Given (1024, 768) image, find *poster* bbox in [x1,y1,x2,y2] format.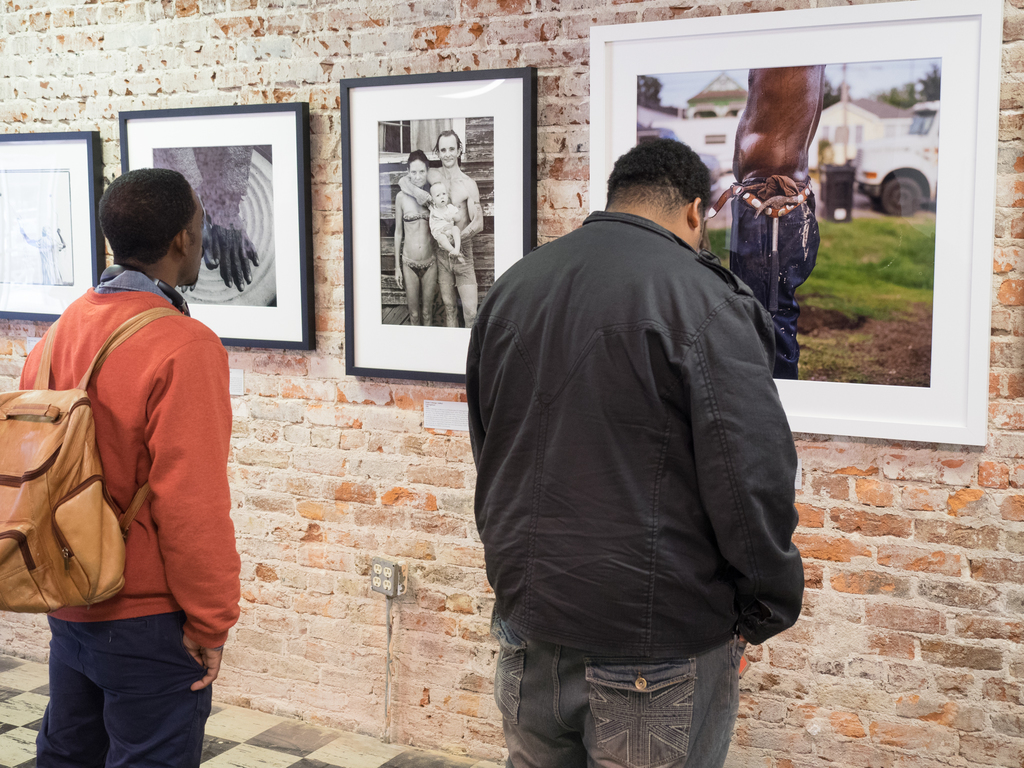
[149,148,277,308].
